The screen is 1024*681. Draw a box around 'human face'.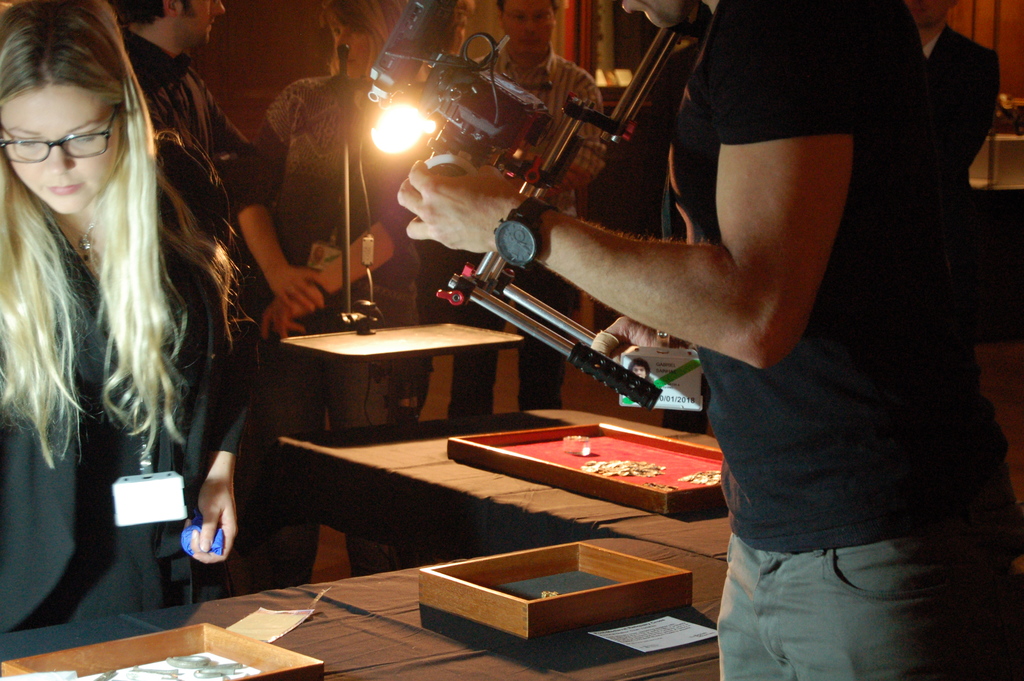
x1=182 y1=0 x2=226 y2=52.
